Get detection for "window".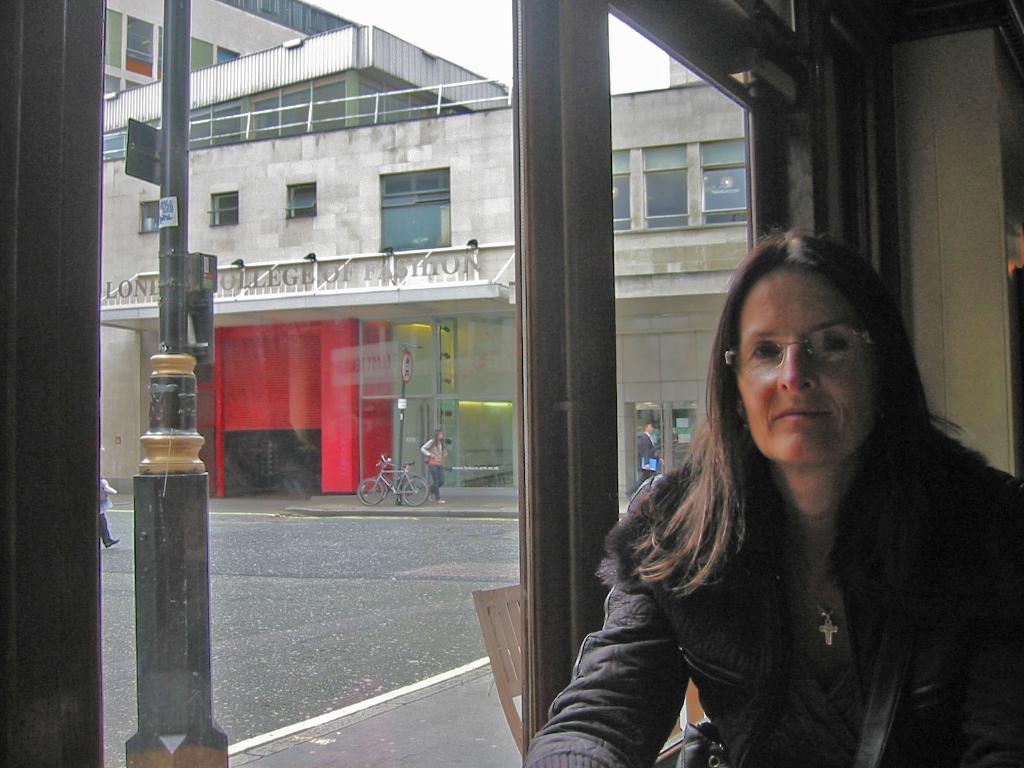
Detection: 696:138:749:229.
